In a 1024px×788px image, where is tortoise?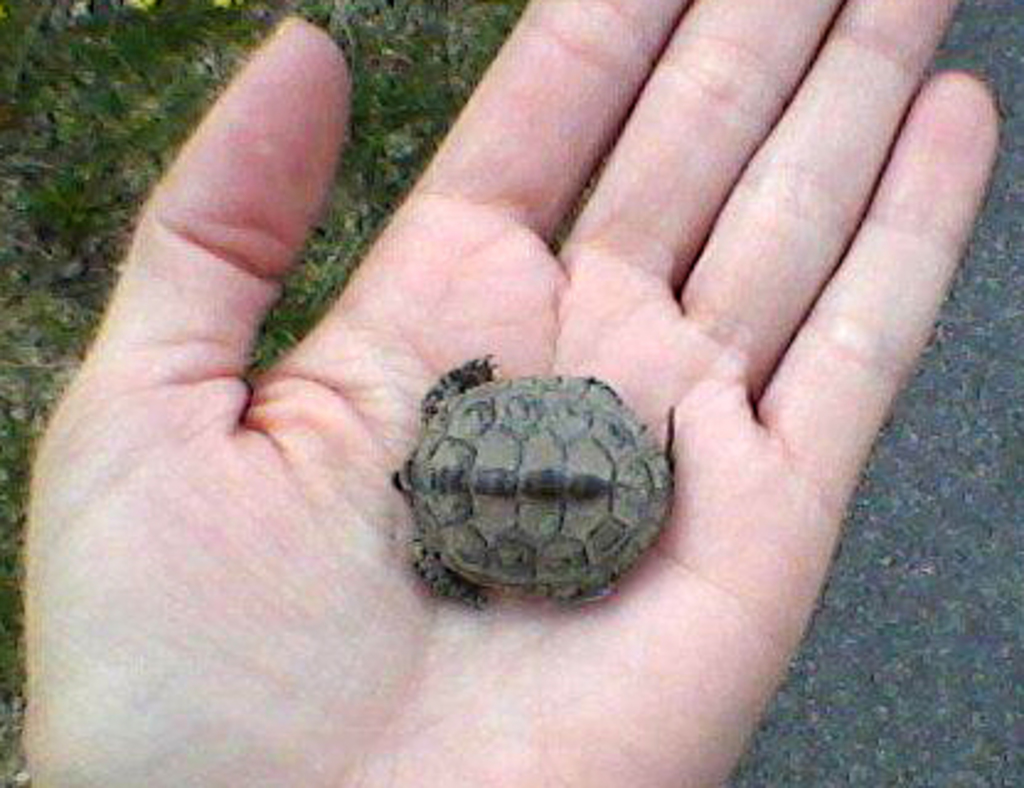
box(389, 350, 672, 611).
